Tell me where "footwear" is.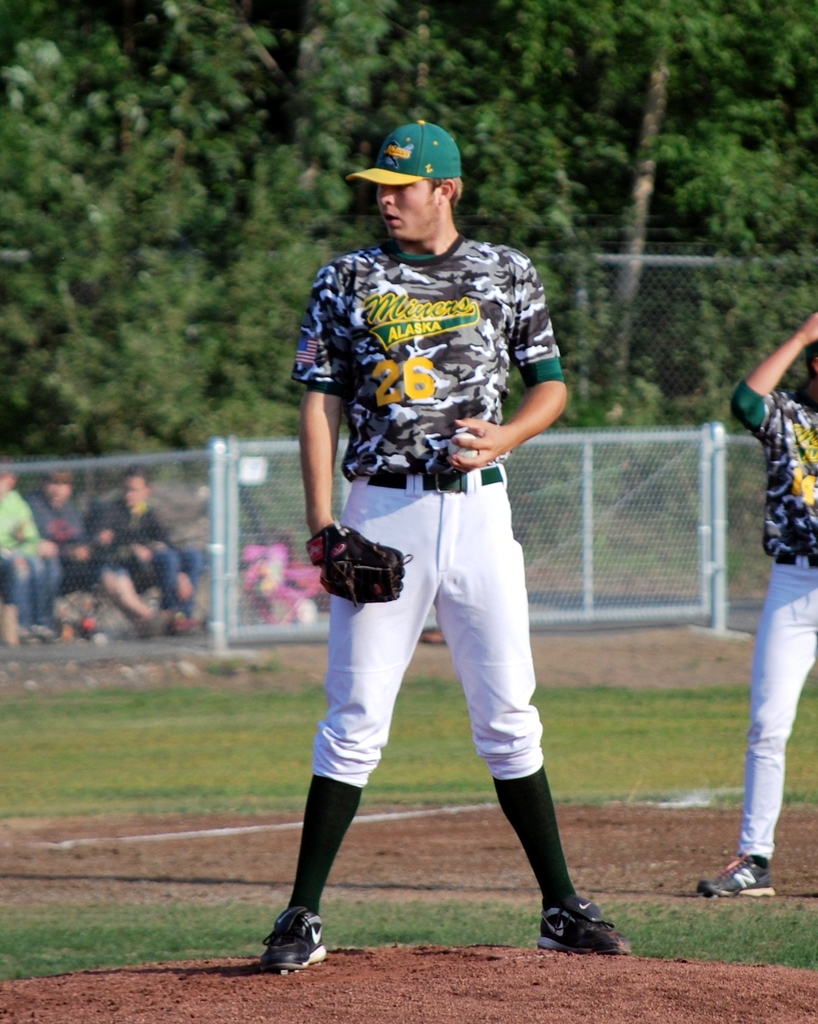
"footwear" is at [left=258, top=901, right=328, bottom=972].
